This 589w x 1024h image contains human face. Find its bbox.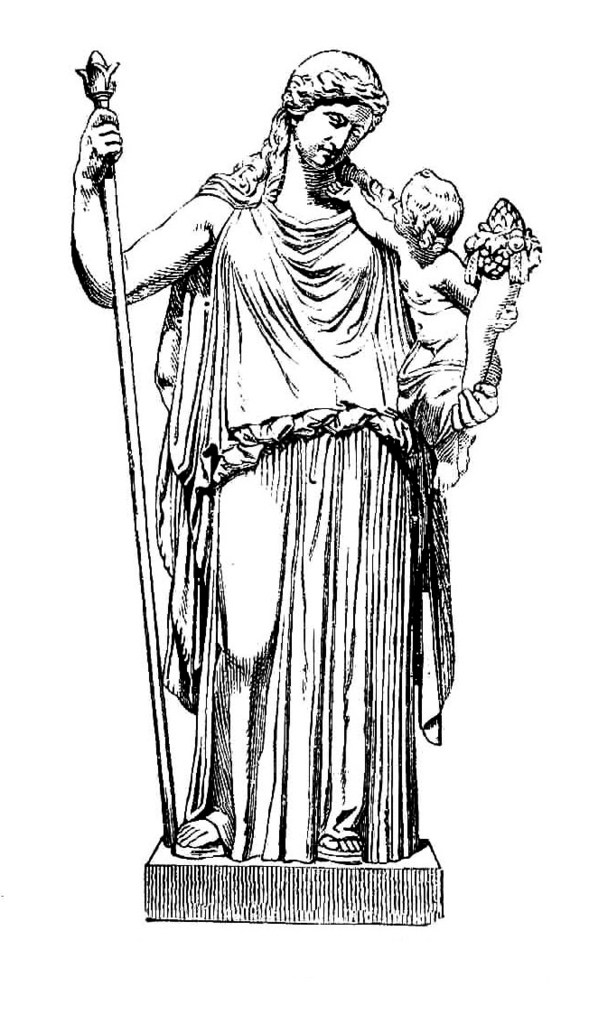
296,100,370,167.
